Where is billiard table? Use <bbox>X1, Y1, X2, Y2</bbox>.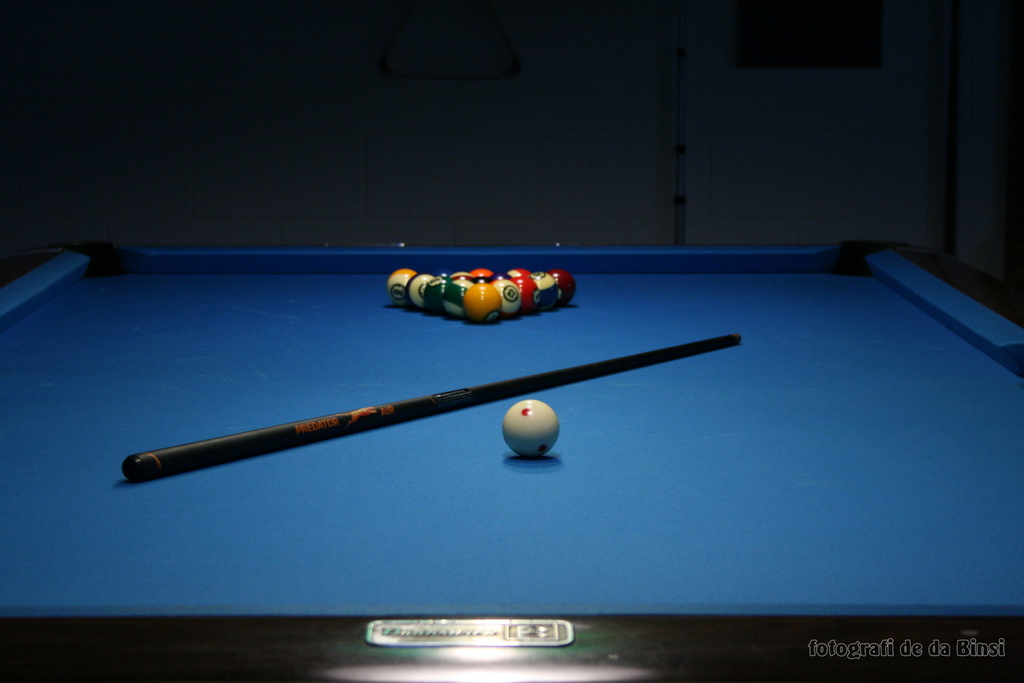
<bbox>0, 243, 1023, 682</bbox>.
